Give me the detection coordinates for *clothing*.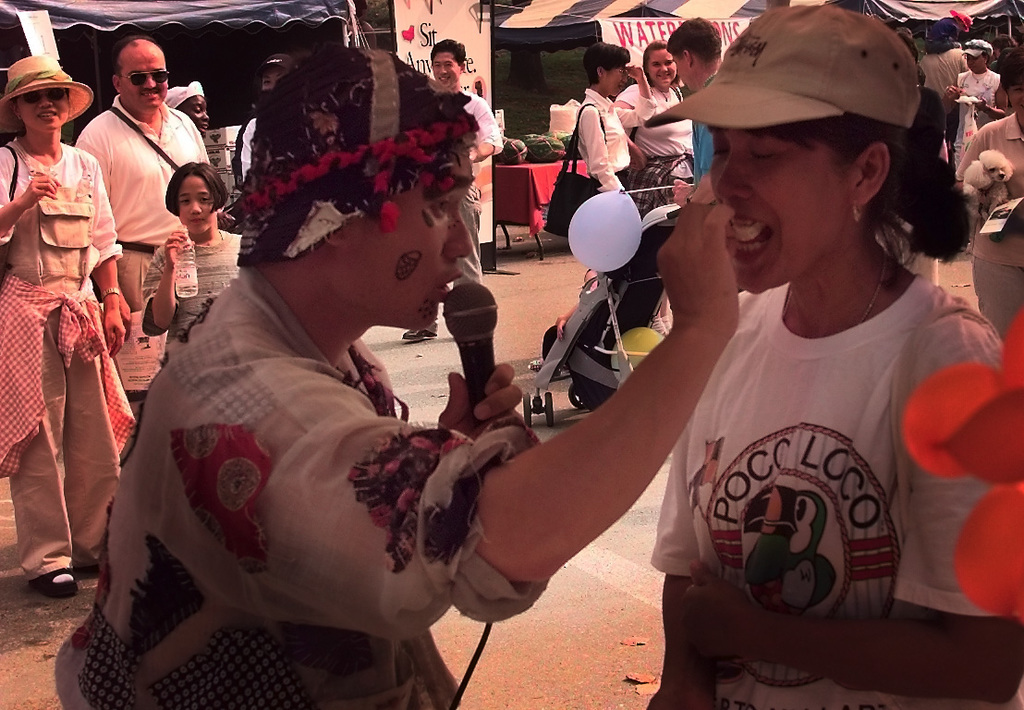
box(942, 112, 1016, 327).
